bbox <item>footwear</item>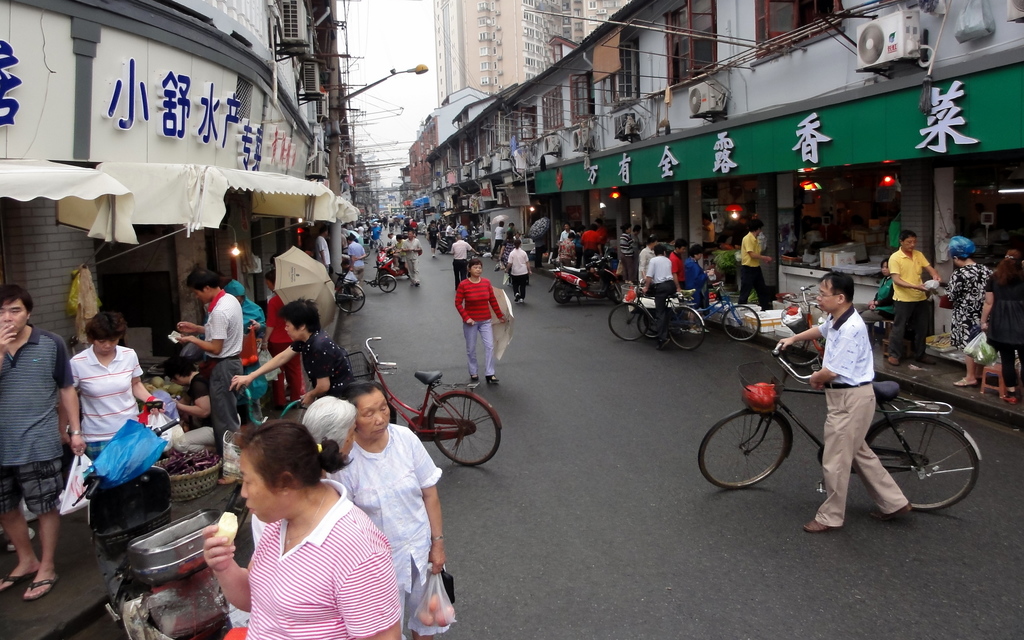
box=[869, 503, 907, 516]
